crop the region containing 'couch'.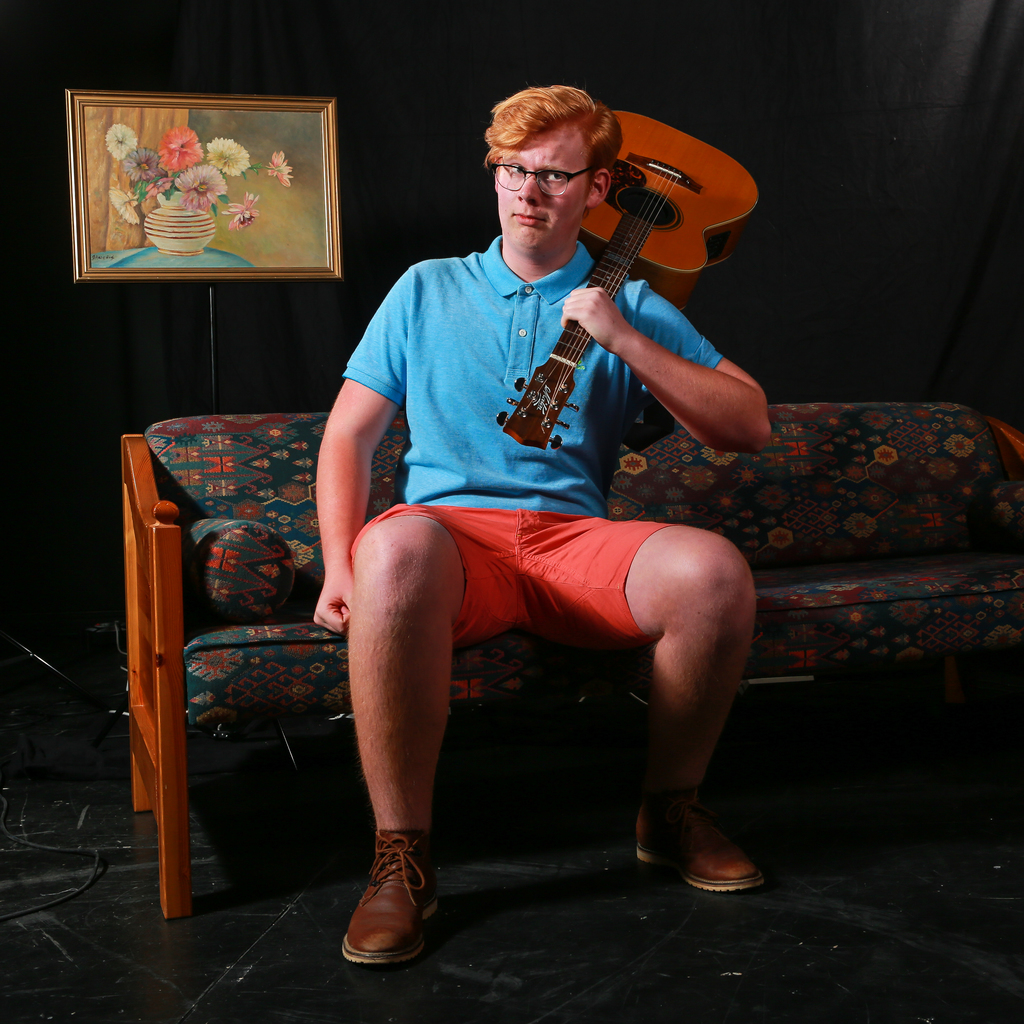
Crop region: BBox(118, 400, 1023, 916).
